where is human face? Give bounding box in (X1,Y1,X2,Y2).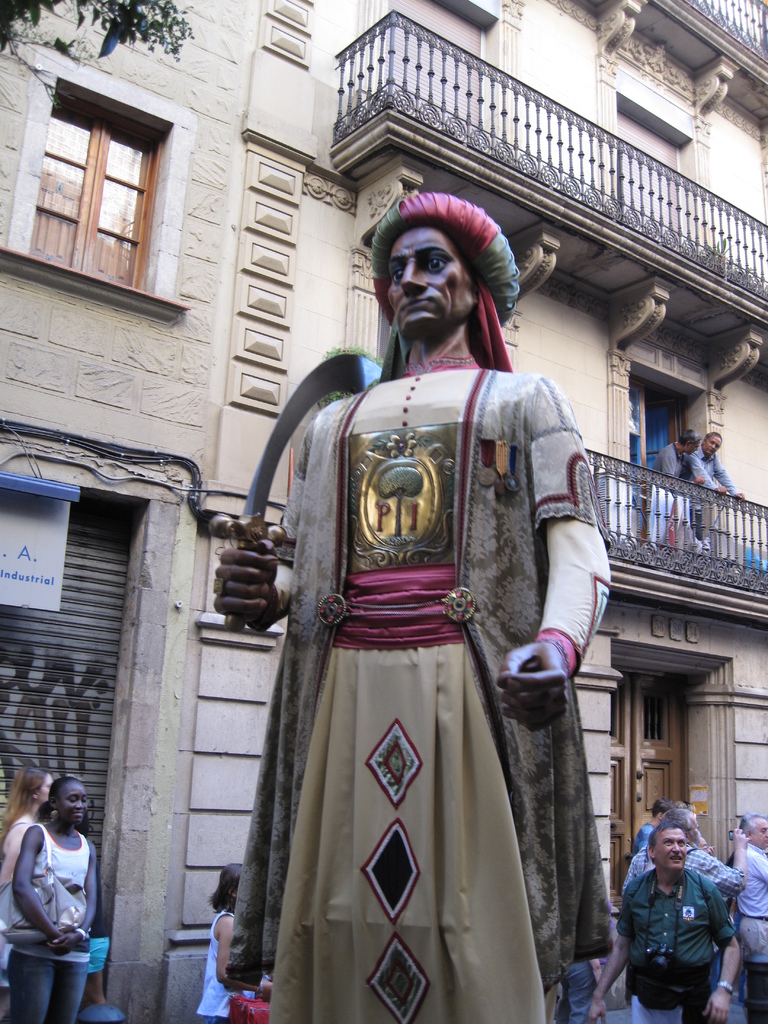
(707,438,723,455).
